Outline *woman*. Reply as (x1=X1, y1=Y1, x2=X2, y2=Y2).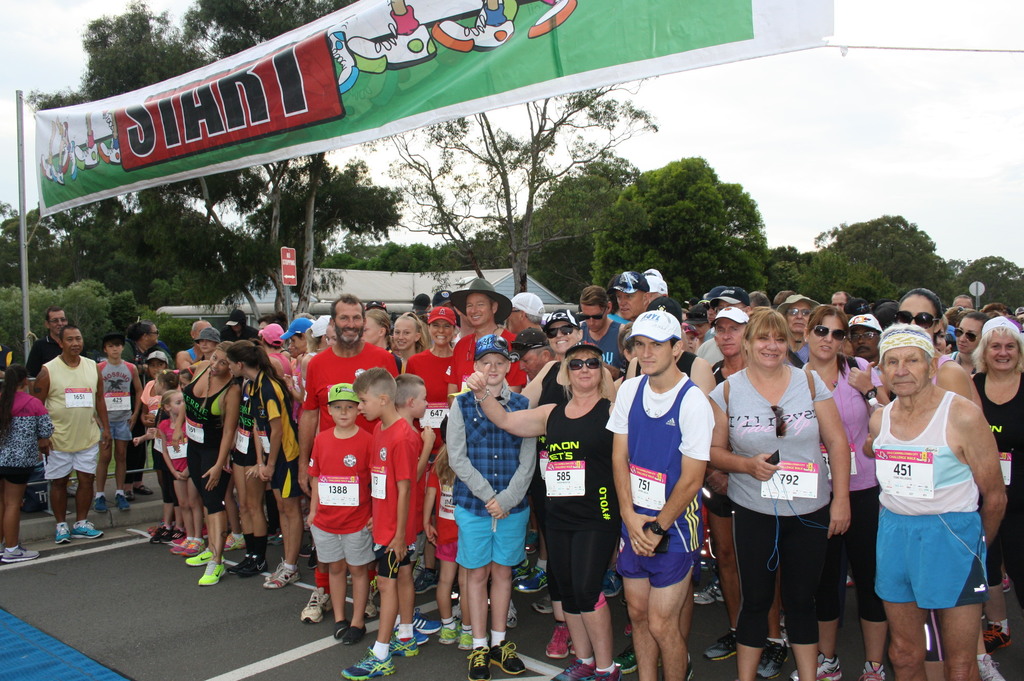
(x1=174, y1=340, x2=243, y2=588).
